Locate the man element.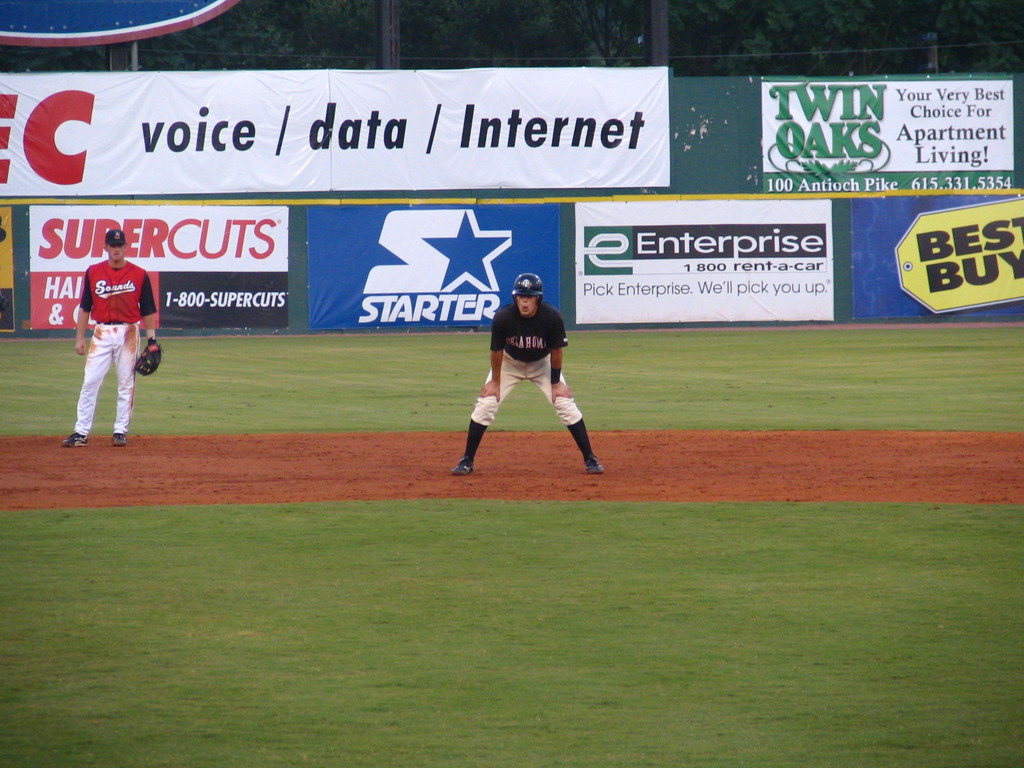
Element bbox: x1=450 y1=274 x2=607 y2=477.
